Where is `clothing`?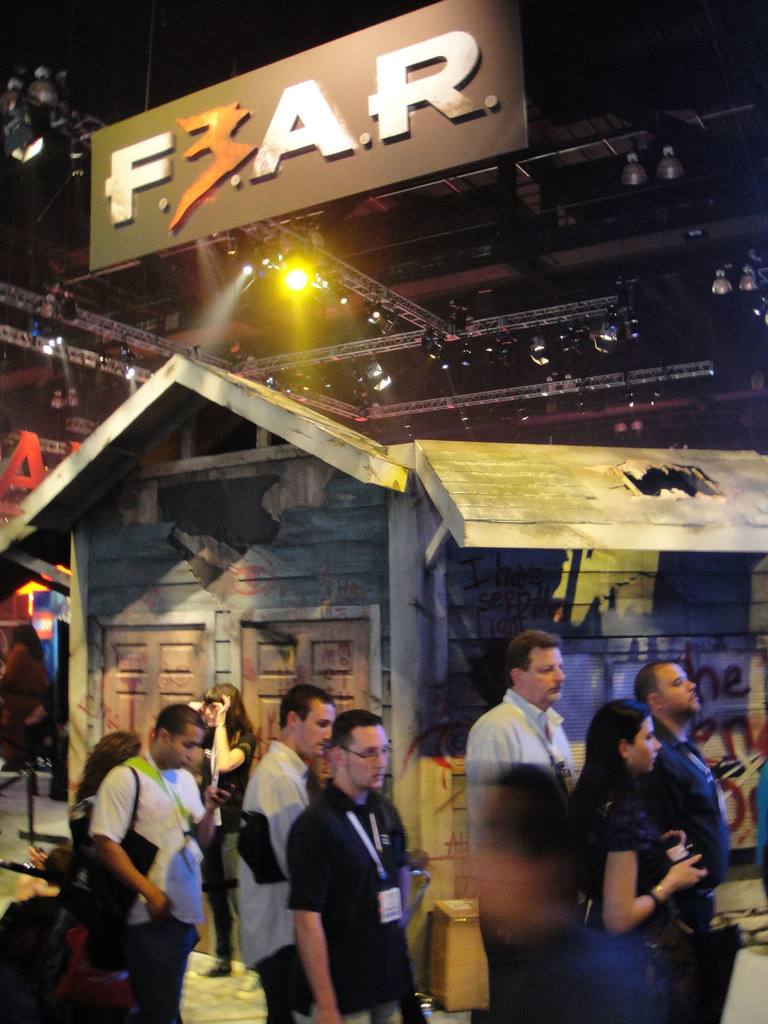
bbox=(191, 740, 253, 964).
